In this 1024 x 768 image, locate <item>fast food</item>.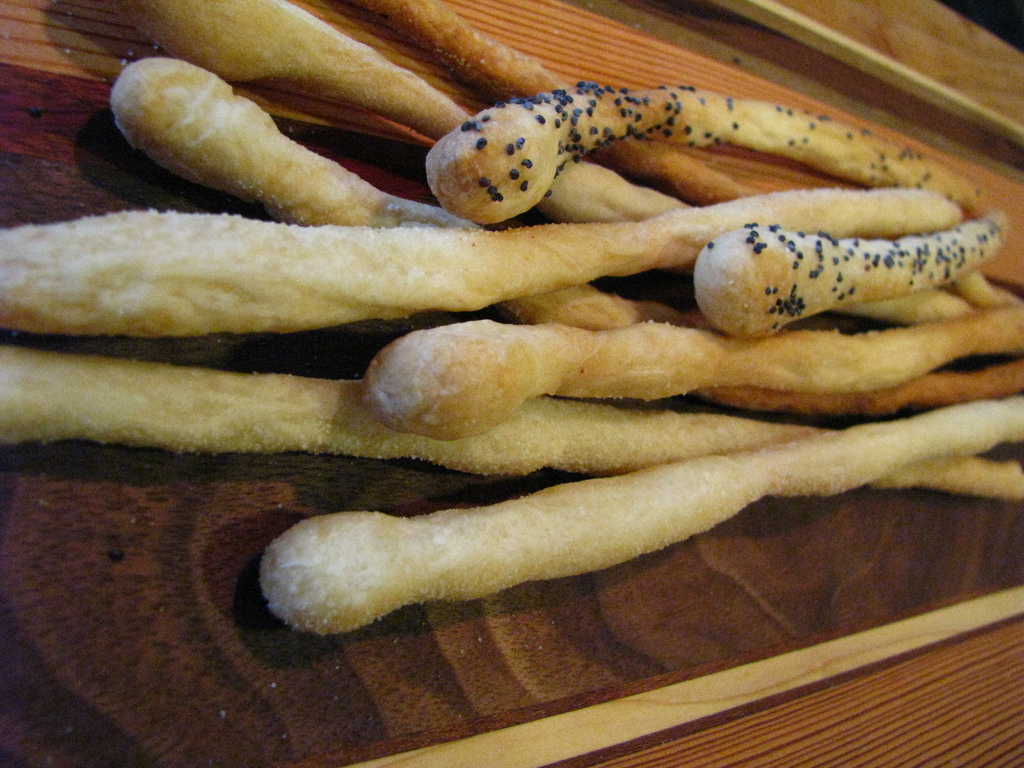
Bounding box: (left=0, top=175, right=963, bottom=337).
